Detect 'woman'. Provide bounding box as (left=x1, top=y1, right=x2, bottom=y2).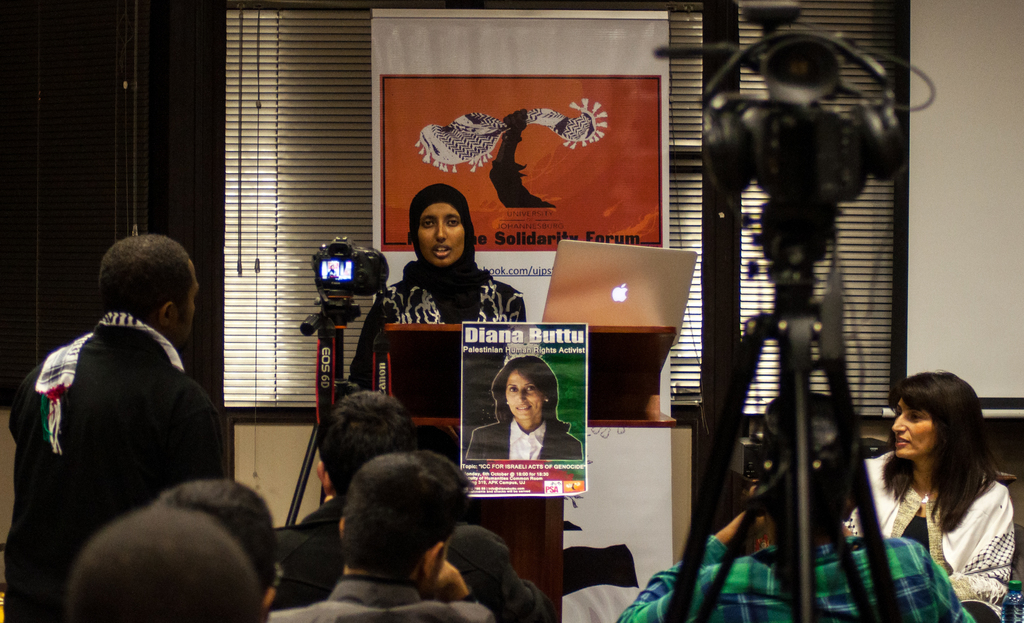
(left=465, top=357, right=582, bottom=462).
